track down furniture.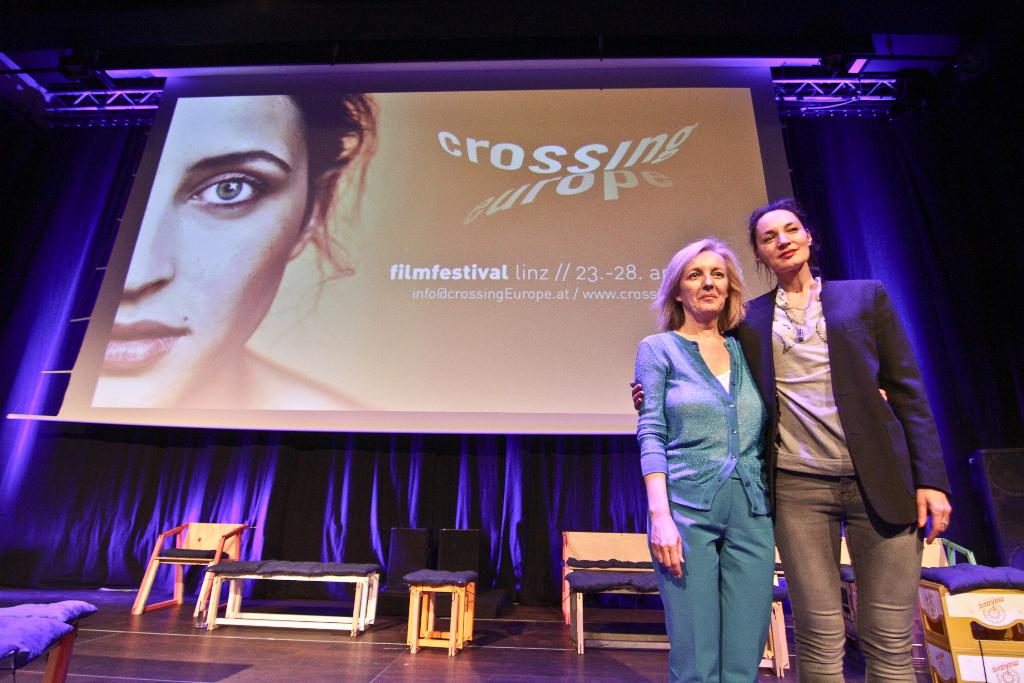
Tracked to region(0, 600, 101, 682).
